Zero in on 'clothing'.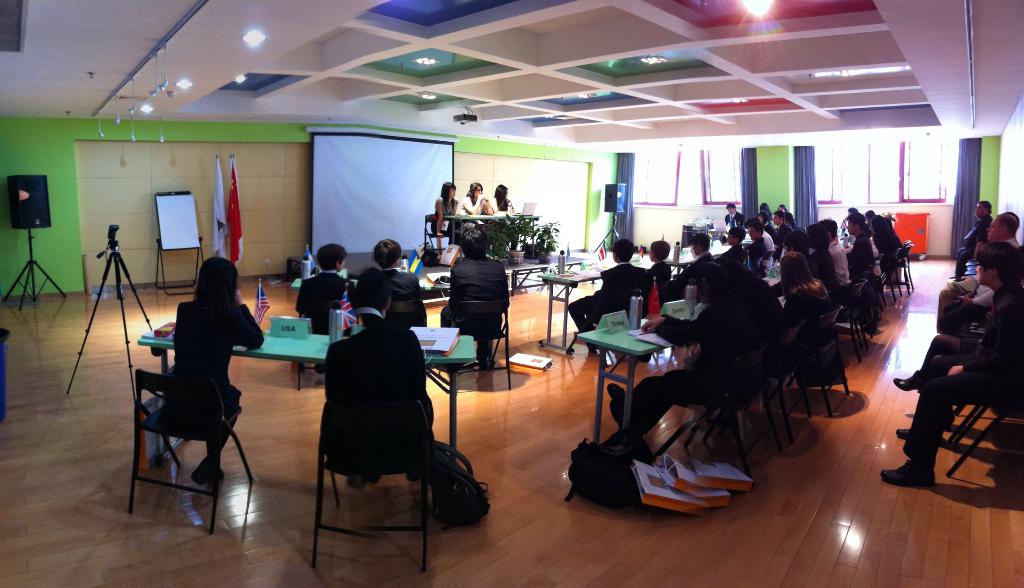
Zeroed in: 774, 226, 790, 250.
